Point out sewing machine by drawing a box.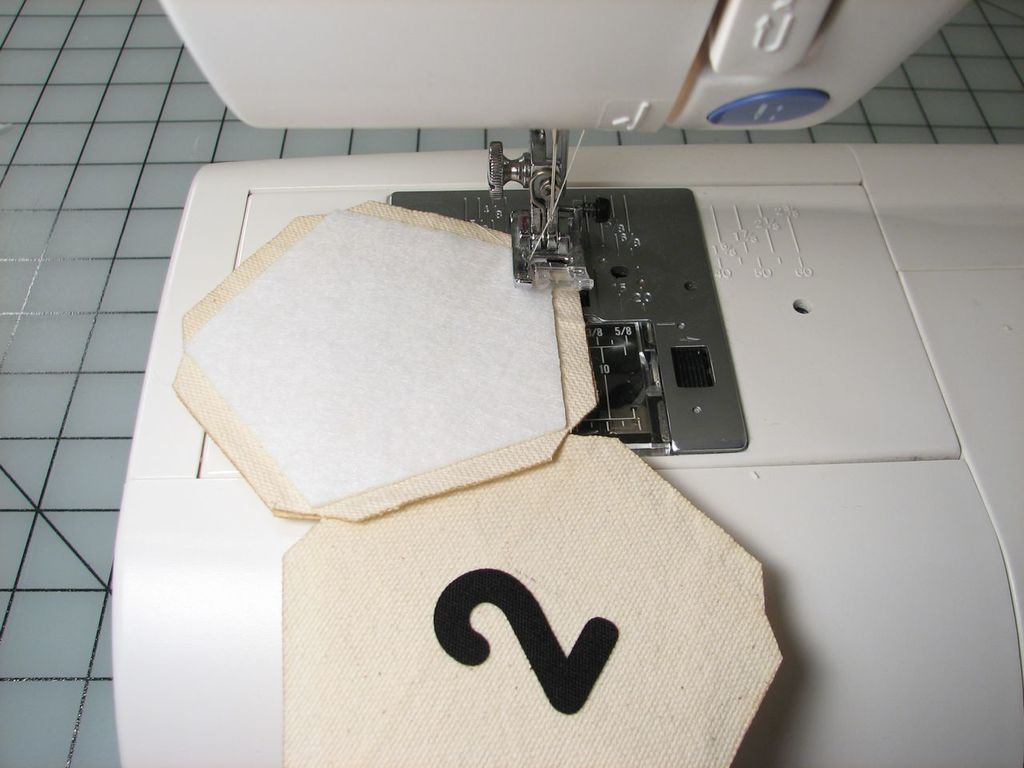
l=117, t=0, r=1023, b=764.
